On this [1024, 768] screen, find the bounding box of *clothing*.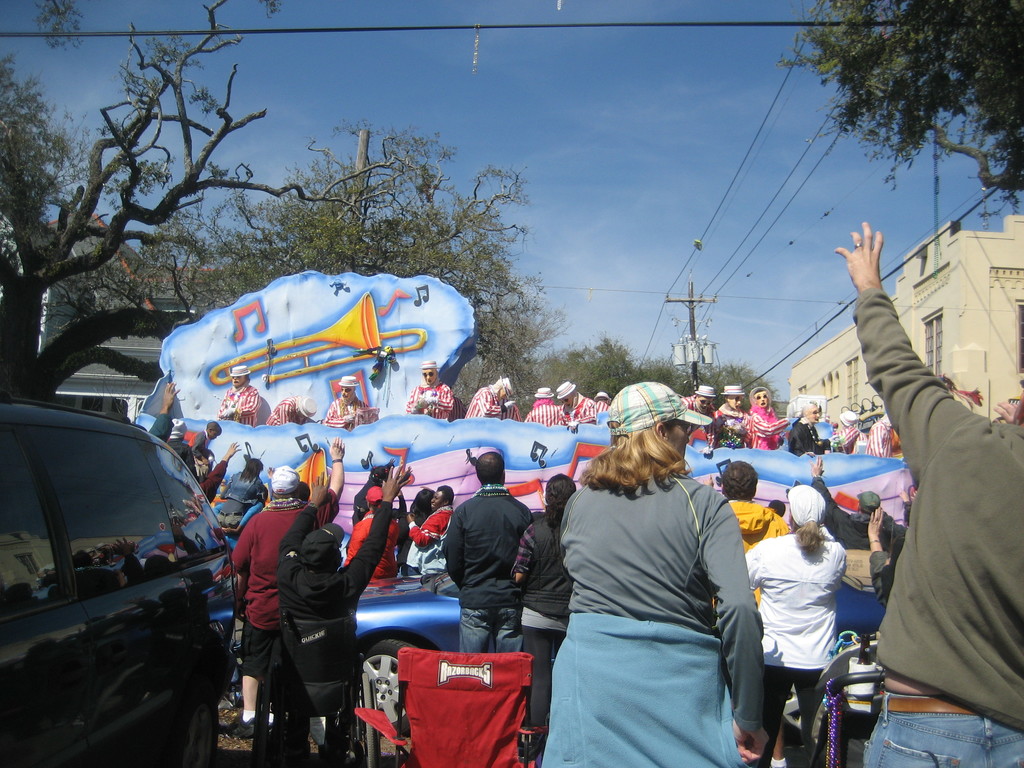
Bounding box: pyautogui.locateOnScreen(228, 488, 333, 667).
